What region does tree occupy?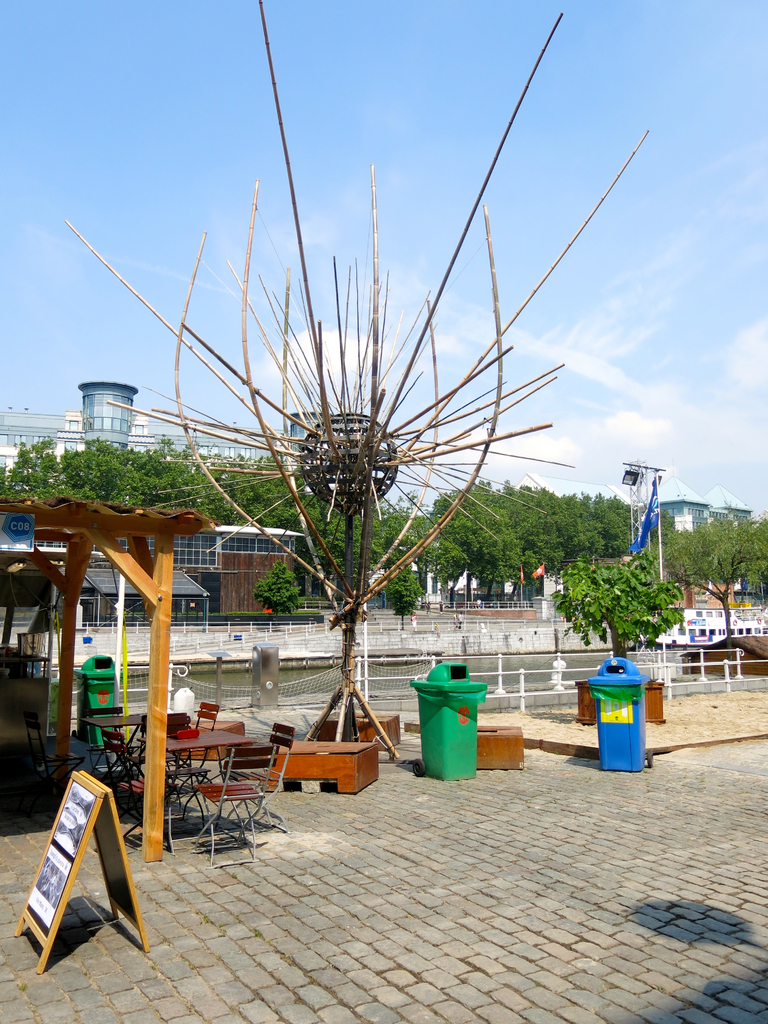
box(418, 468, 535, 605).
